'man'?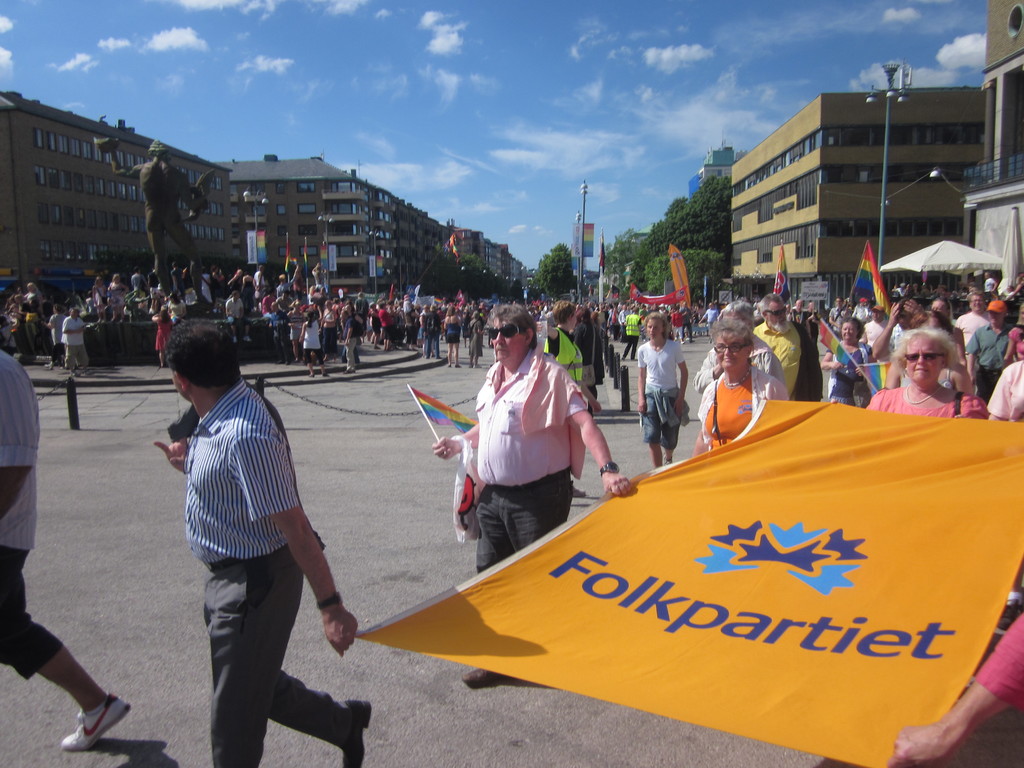
x1=952, y1=291, x2=992, y2=372
